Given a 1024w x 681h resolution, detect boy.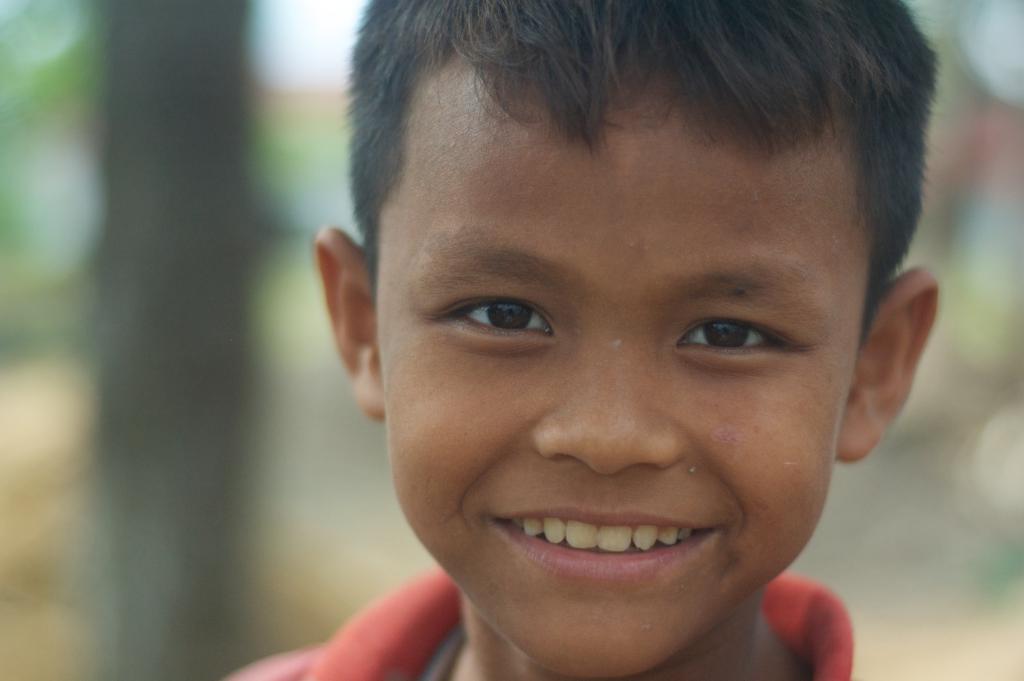
246:0:1004:680.
